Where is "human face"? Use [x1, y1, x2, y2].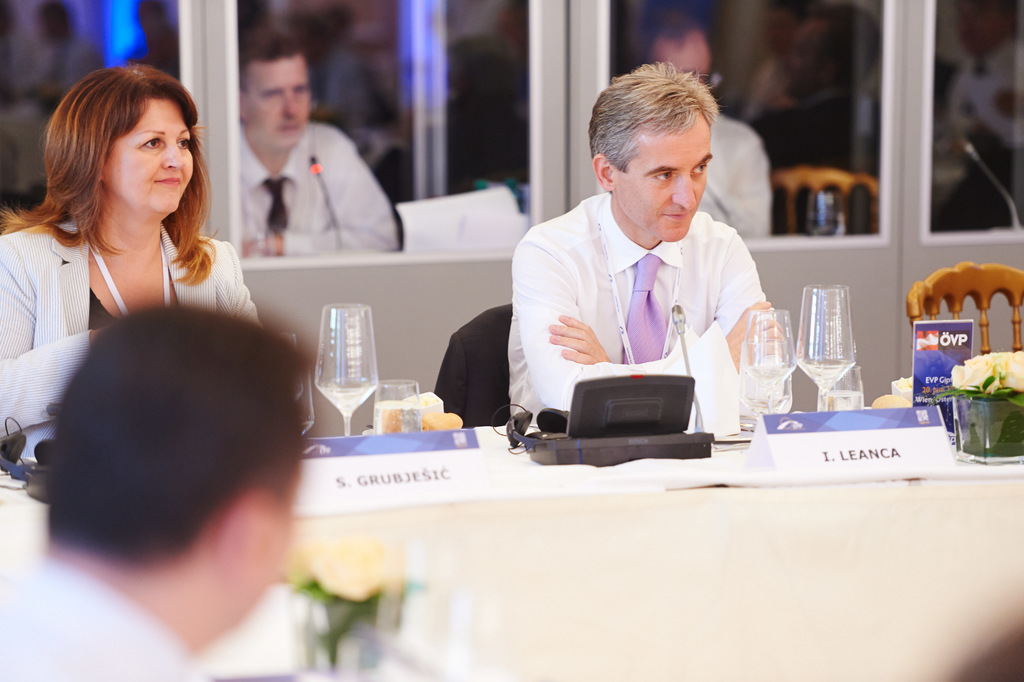
[108, 96, 194, 214].
